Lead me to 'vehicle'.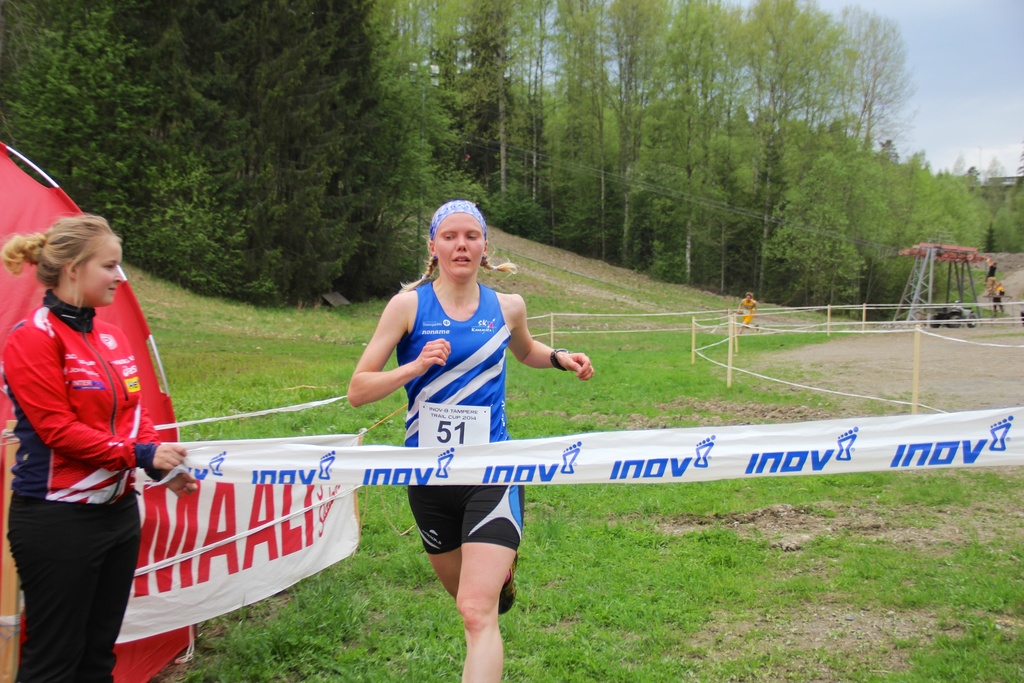
Lead to [x1=932, y1=302, x2=980, y2=330].
